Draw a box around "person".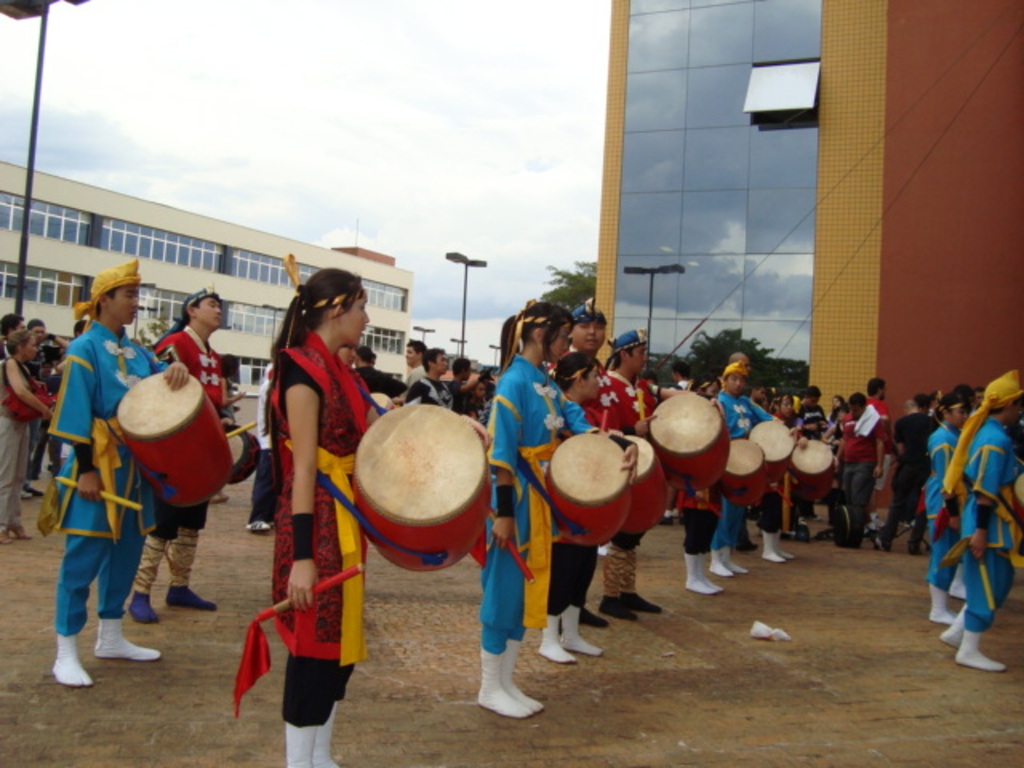
{"x1": 0, "y1": 309, "x2": 22, "y2": 344}.
